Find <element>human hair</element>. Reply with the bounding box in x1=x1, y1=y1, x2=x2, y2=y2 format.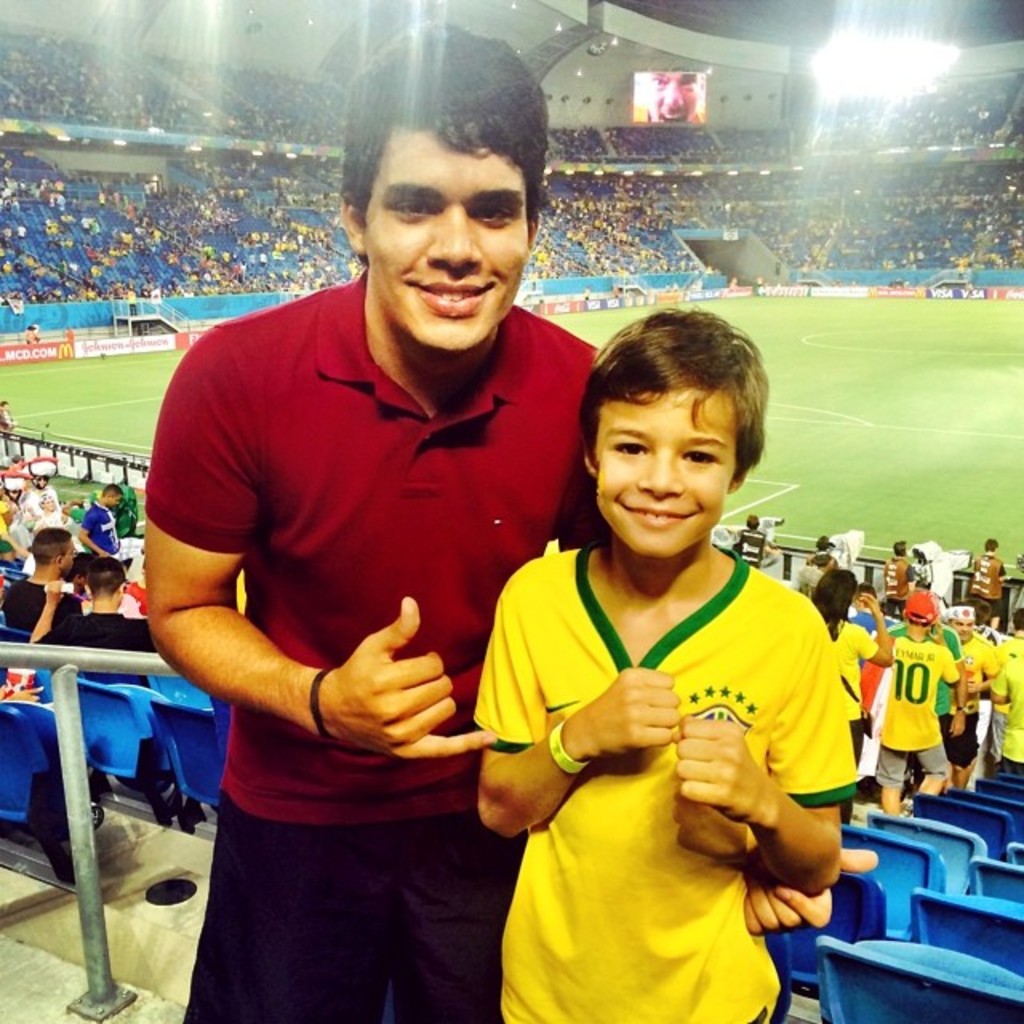
x1=811, y1=568, x2=861, y2=643.
